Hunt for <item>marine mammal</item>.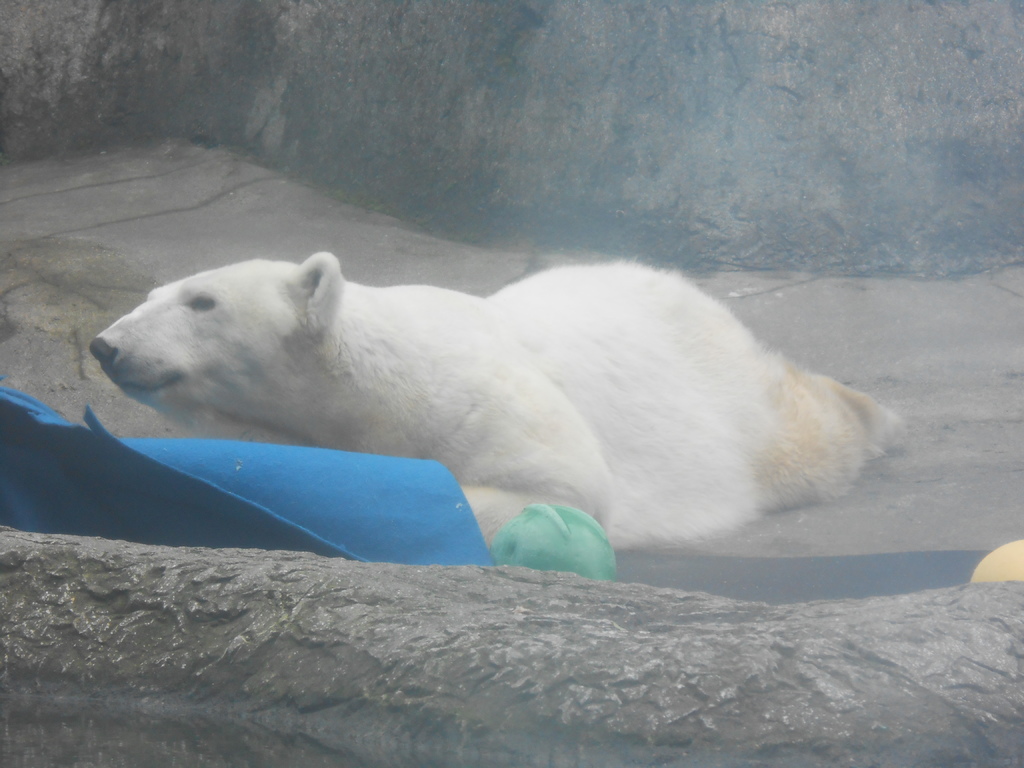
Hunted down at 96, 255, 906, 550.
